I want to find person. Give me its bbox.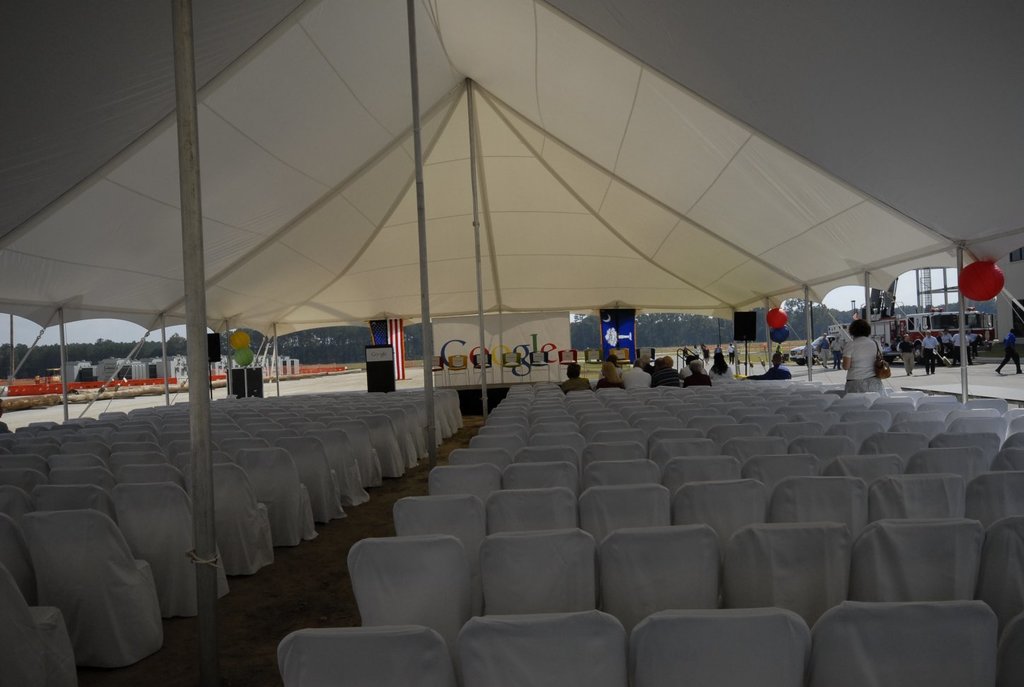
select_region(629, 358, 651, 386).
